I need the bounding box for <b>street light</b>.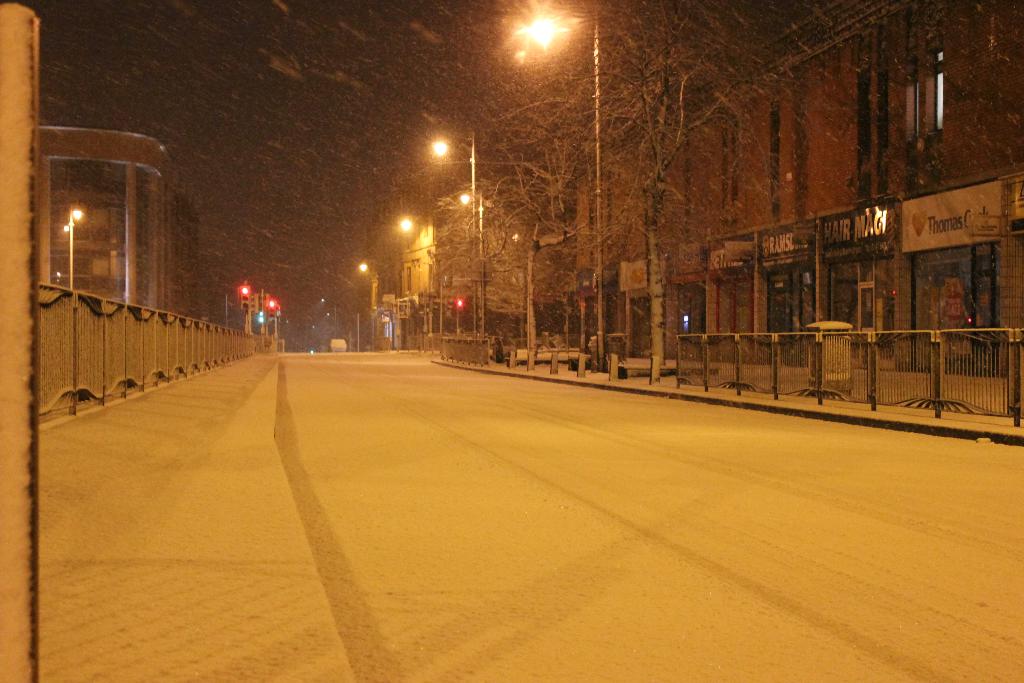
Here it is: [left=426, top=128, right=479, bottom=342].
